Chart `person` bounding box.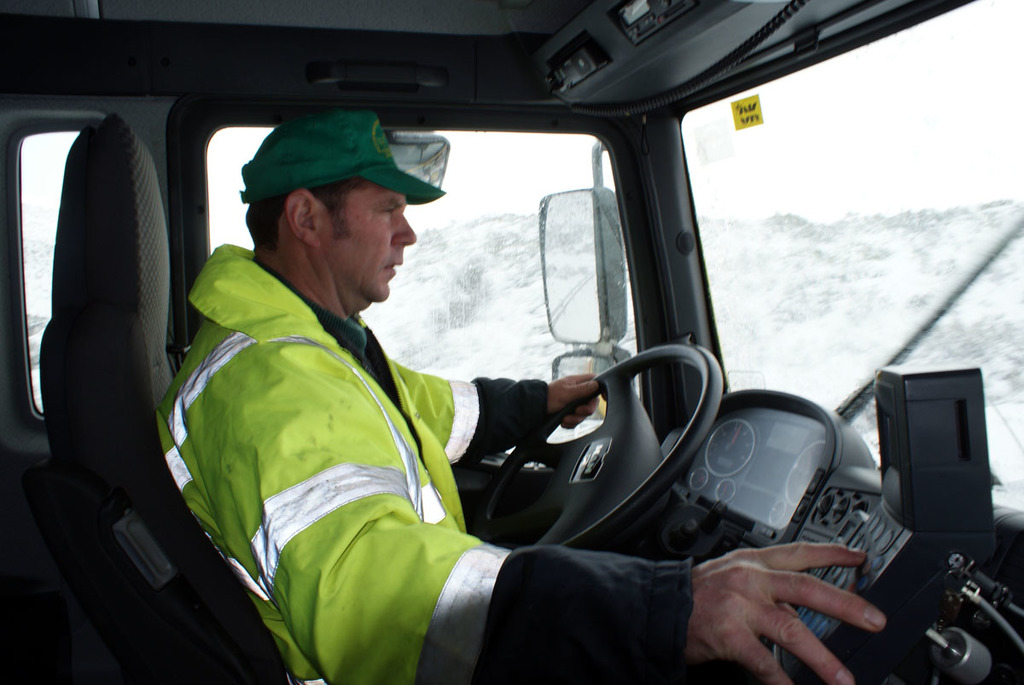
Charted: box=[253, 128, 885, 683].
